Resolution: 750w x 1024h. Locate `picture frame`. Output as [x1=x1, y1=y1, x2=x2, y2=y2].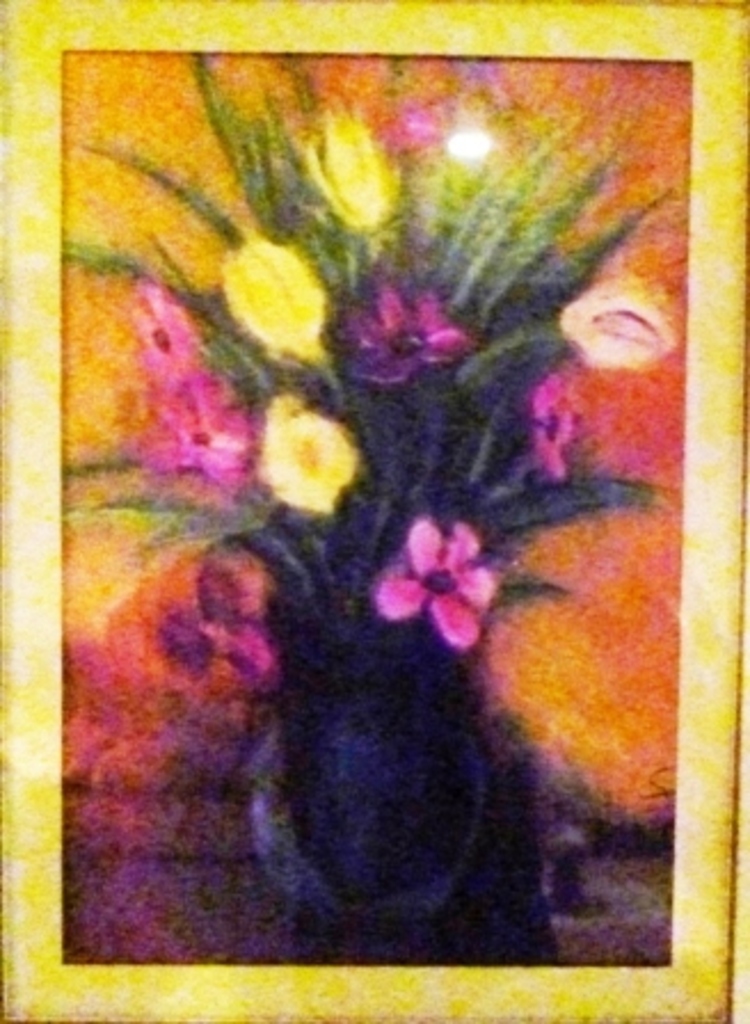
[x1=0, y1=0, x2=748, y2=1022].
